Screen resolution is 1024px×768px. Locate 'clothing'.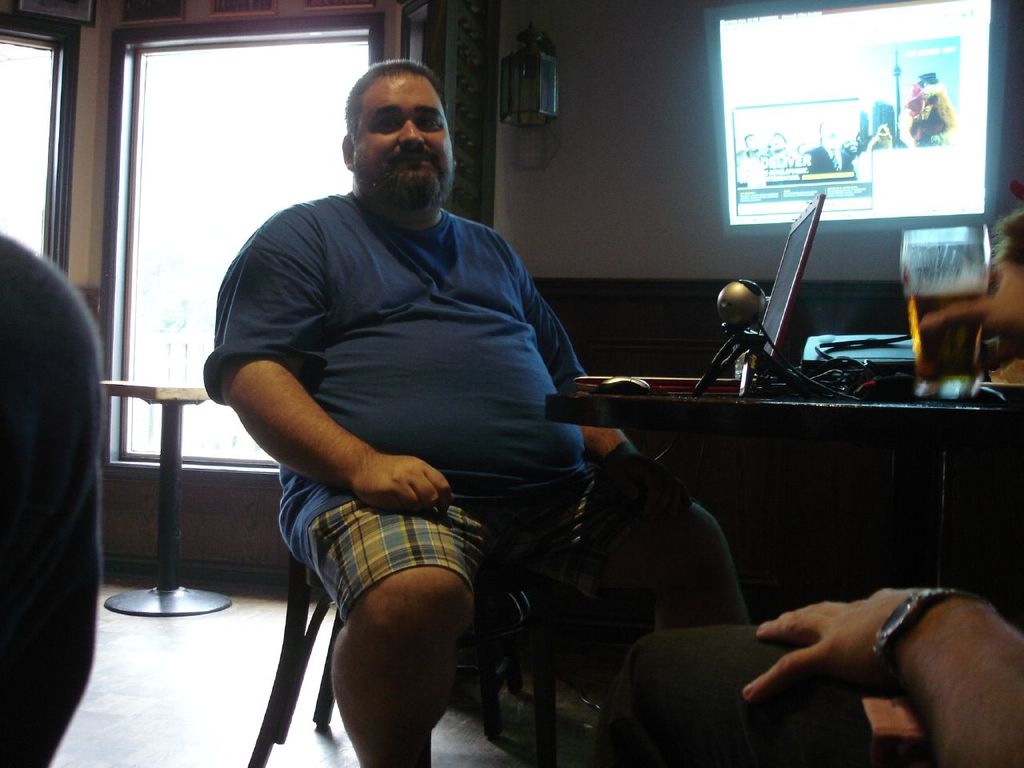
l=197, t=123, r=599, b=650.
